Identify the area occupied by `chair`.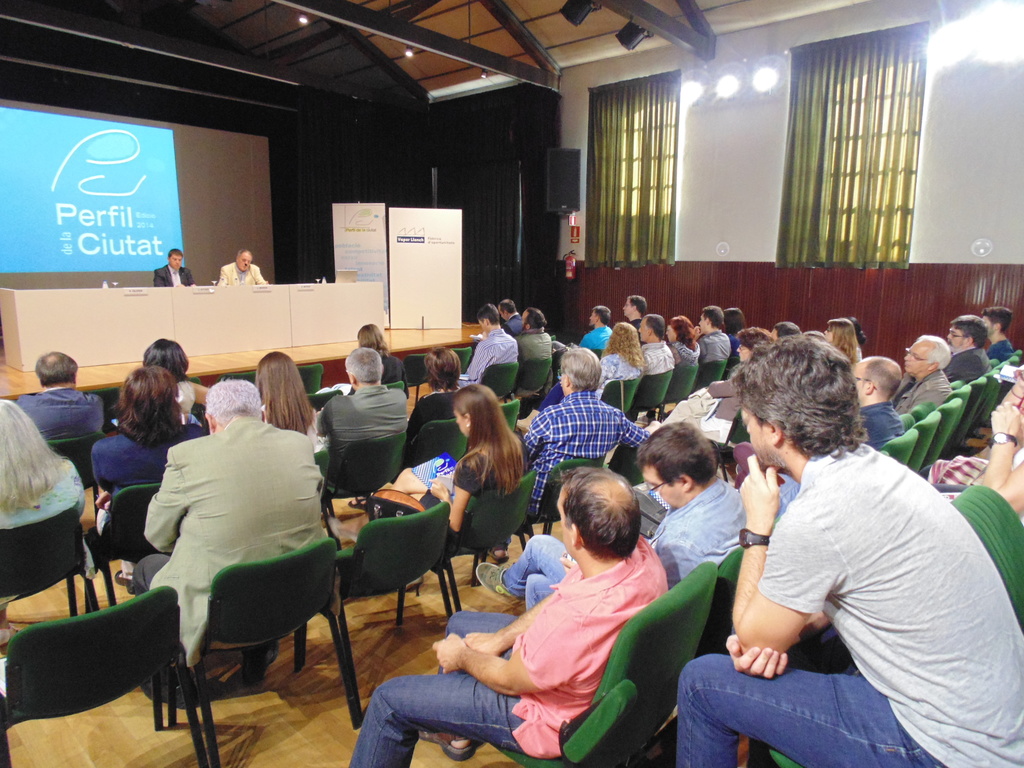
Area: Rect(951, 484, 1023, 630).
